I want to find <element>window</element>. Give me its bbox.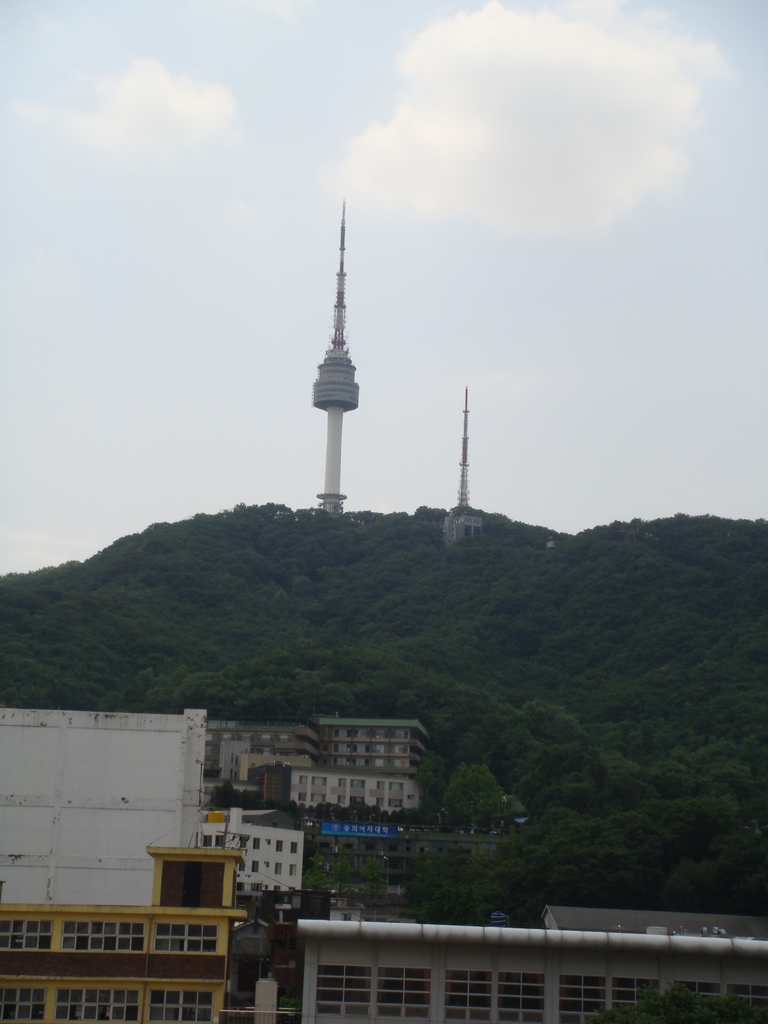
box=[298, 772, 324, 803].
